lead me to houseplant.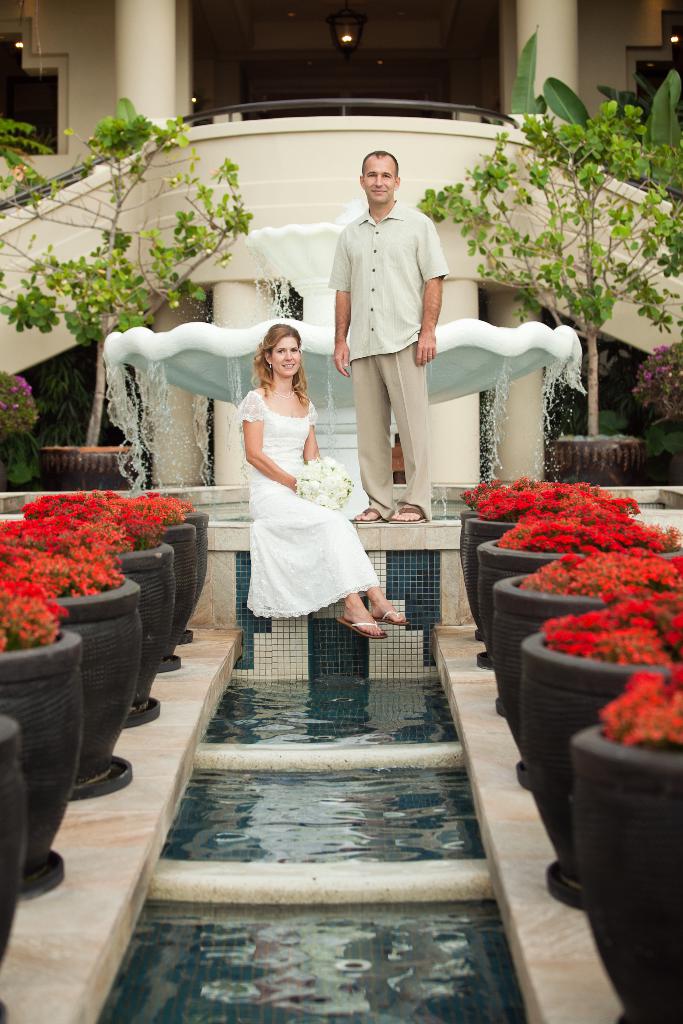
Lead to select_region(0, 99, 250, 490).
